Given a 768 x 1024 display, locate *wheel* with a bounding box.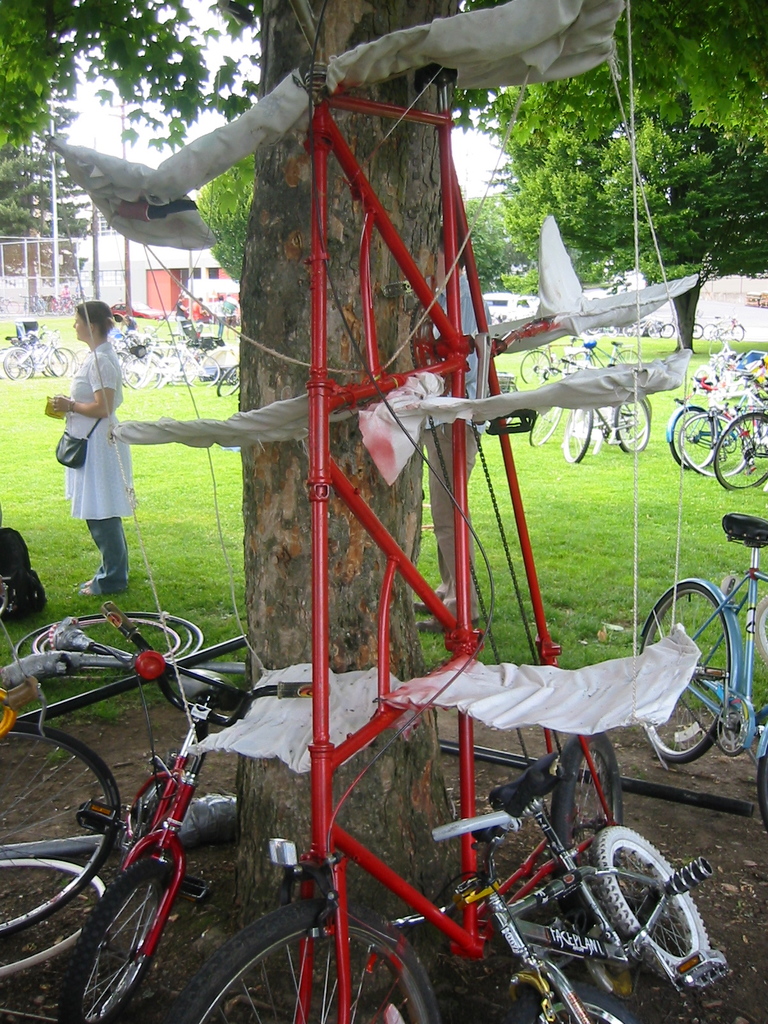
Located: BBox(184, 346, 227, 383).
